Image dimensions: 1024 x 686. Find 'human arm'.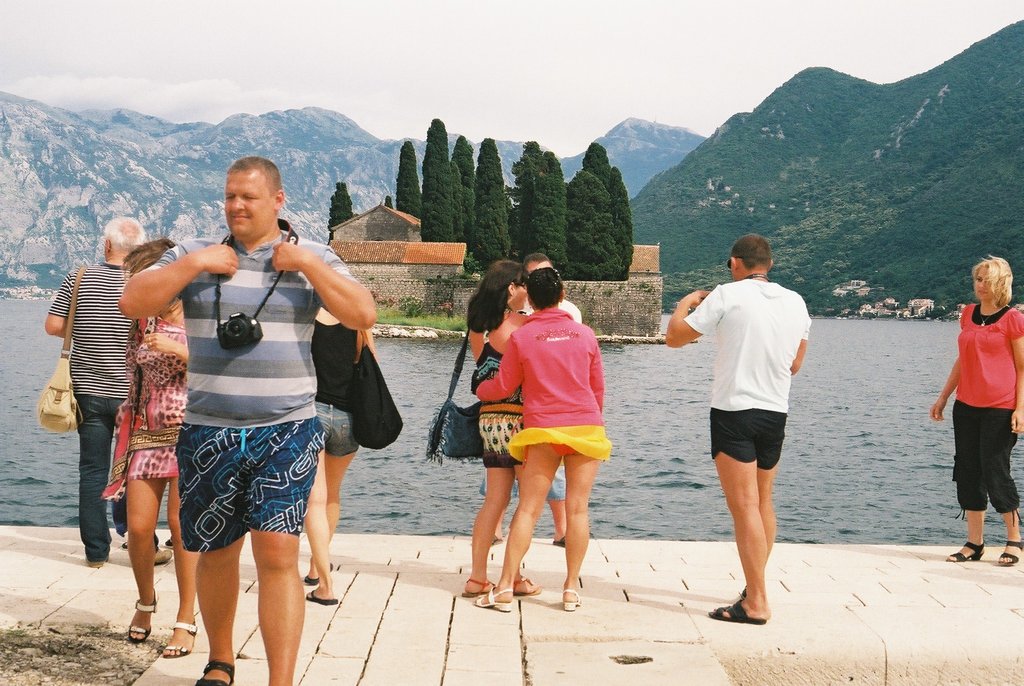
box=[1010, 331, 1023, 436].
